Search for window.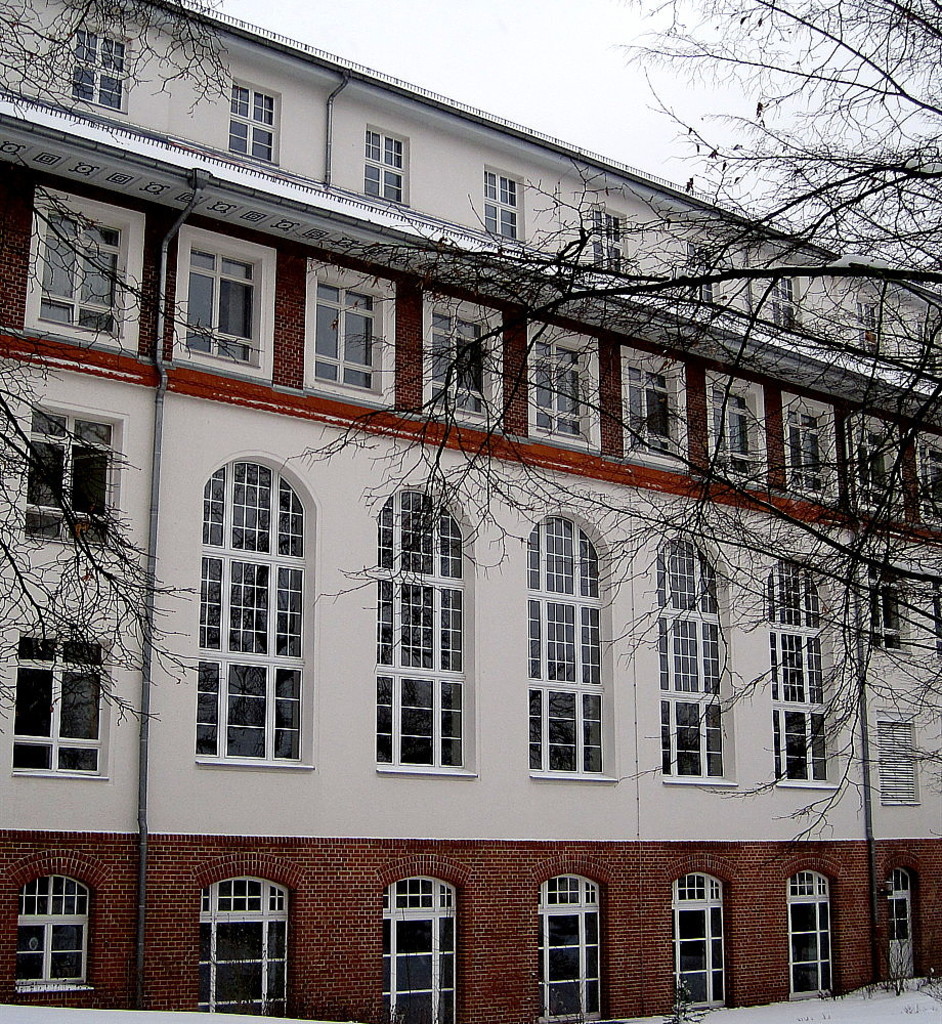
Found at x1=377 y1=876 x2=459 y2=1023.
